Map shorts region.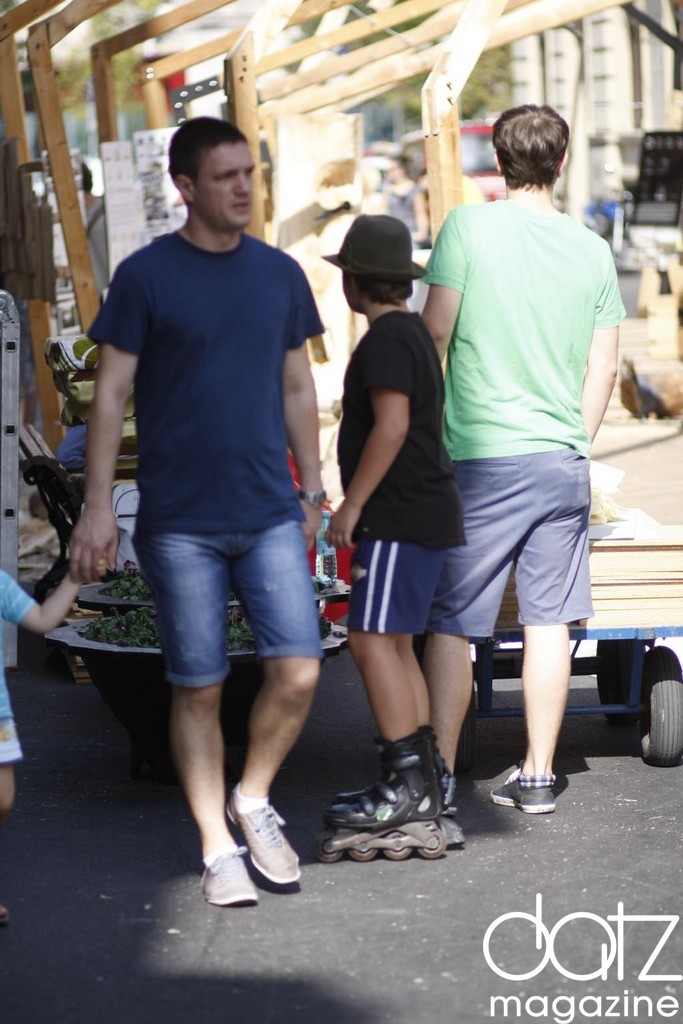
Mapped to 0:721:25:763.
